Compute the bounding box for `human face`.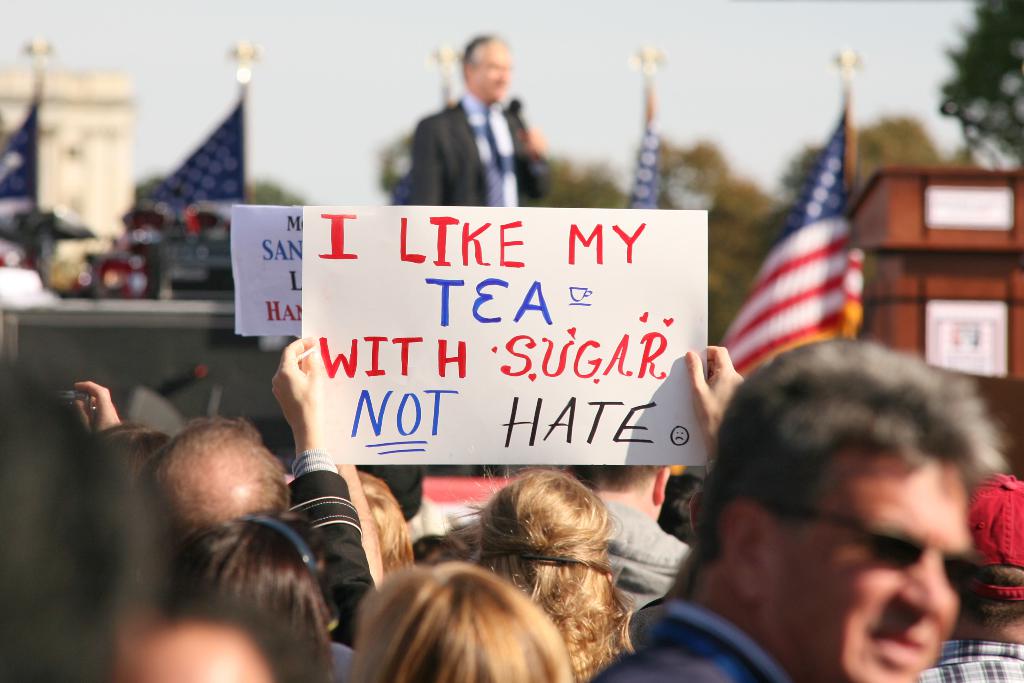
{"x1": 473, "y1": 40, "x2": 512, "y2": 101}.
